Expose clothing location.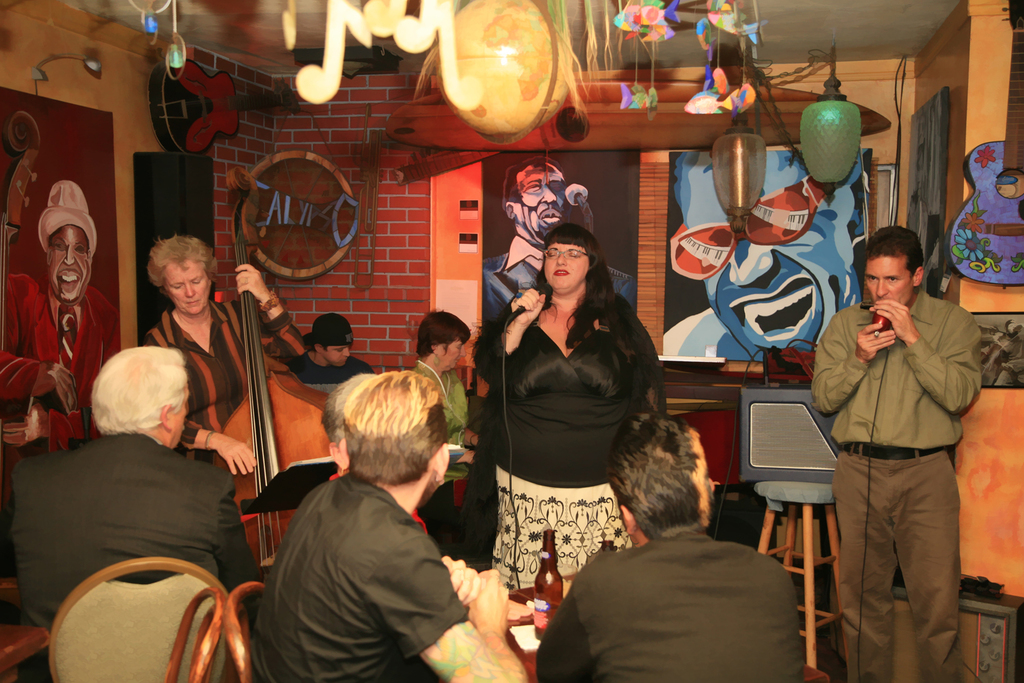
Exposed at (0,269,57,447).
